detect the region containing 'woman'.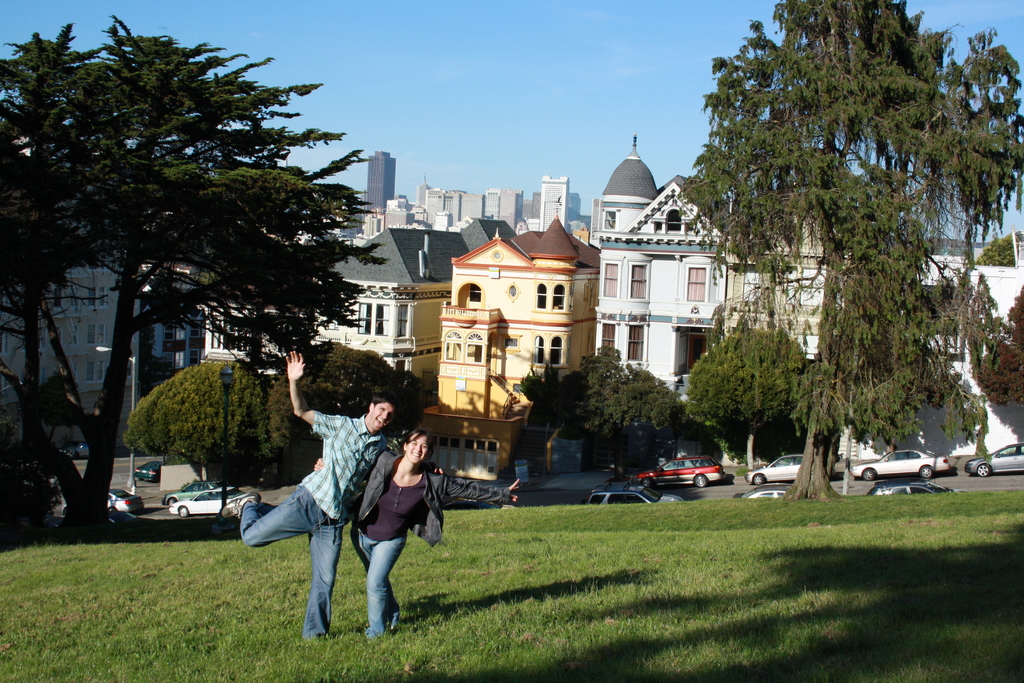
Rect(326, 426, 522, 648).
